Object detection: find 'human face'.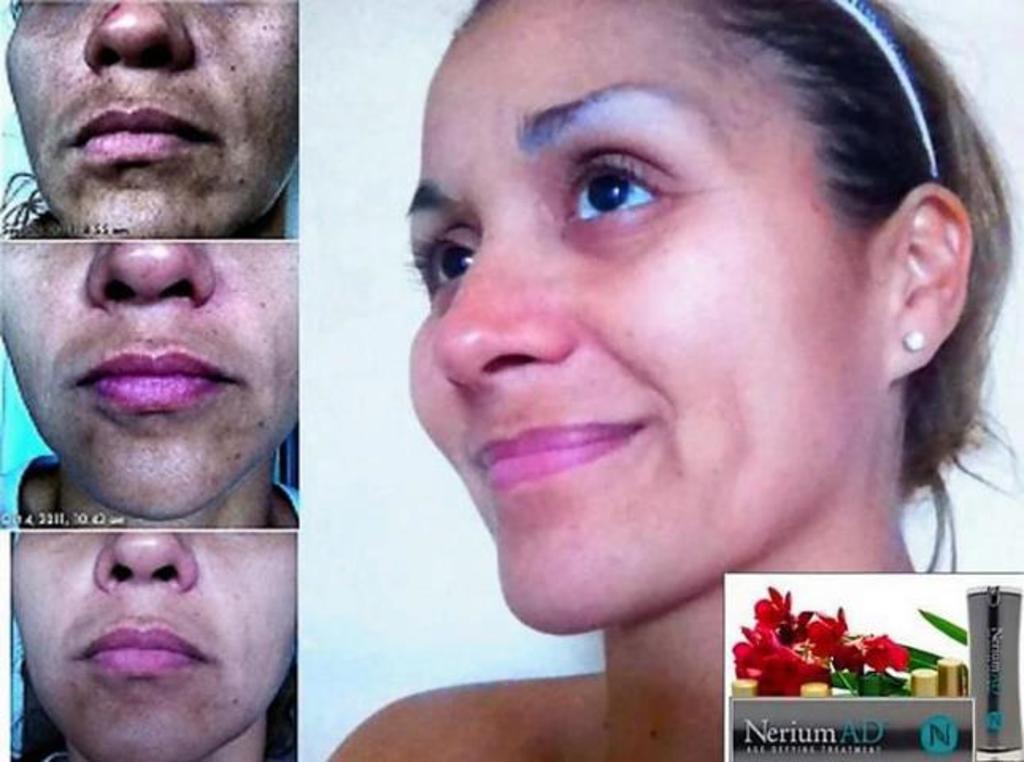
10/0/298/238.
